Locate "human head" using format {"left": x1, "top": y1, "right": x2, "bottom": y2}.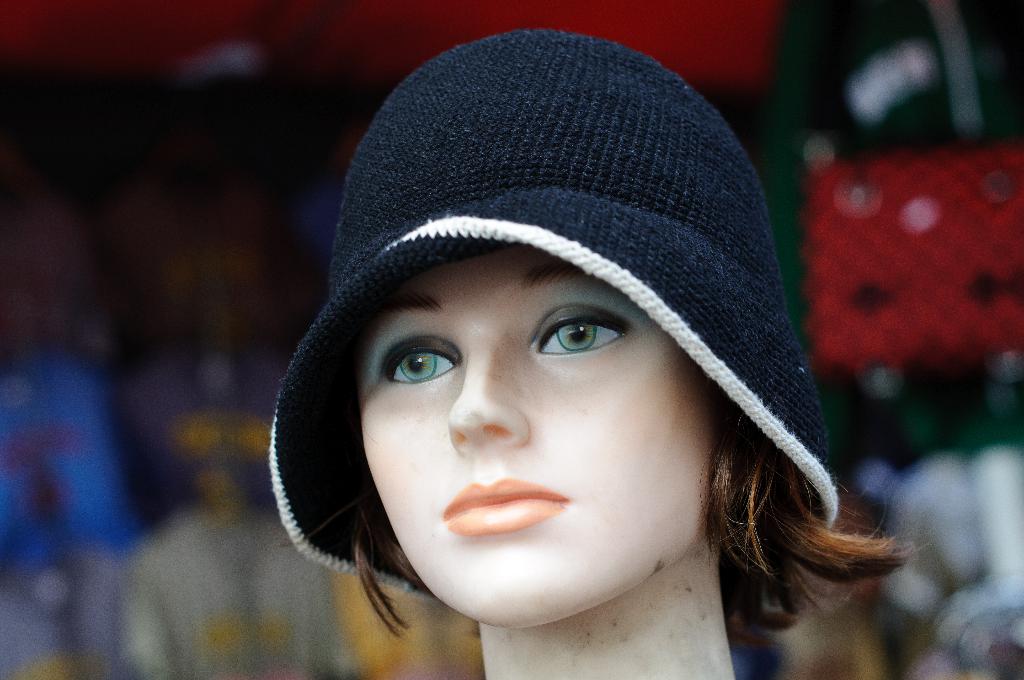
{"left": 273, "top": 111, "right": 766, "bottom": 588}.
